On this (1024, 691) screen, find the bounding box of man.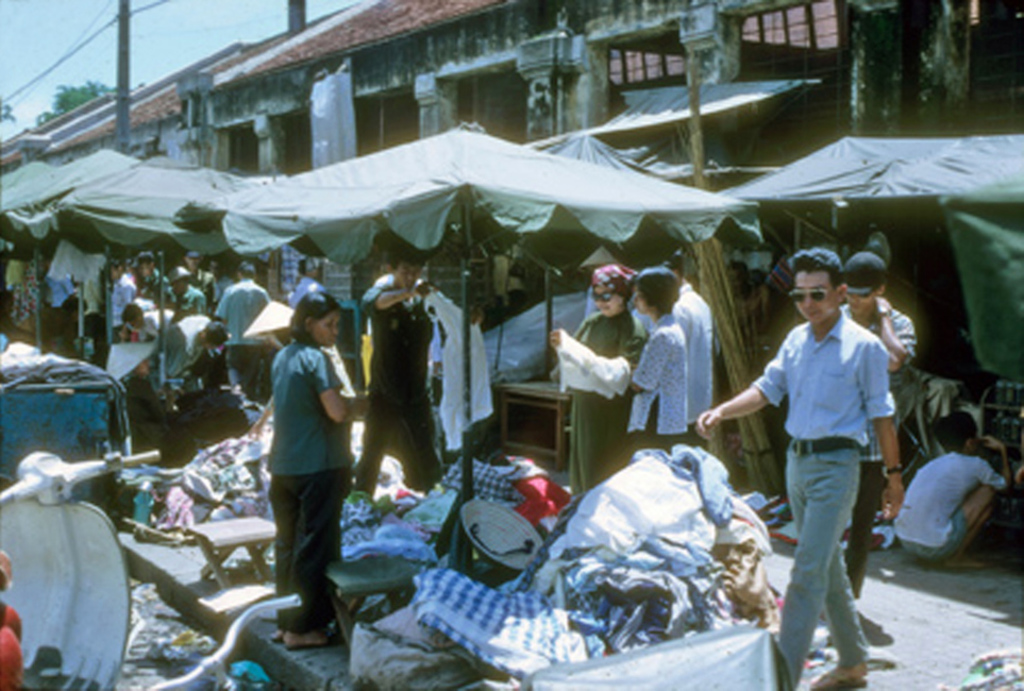
Bounding box: box(106, 255, 133, 349).
